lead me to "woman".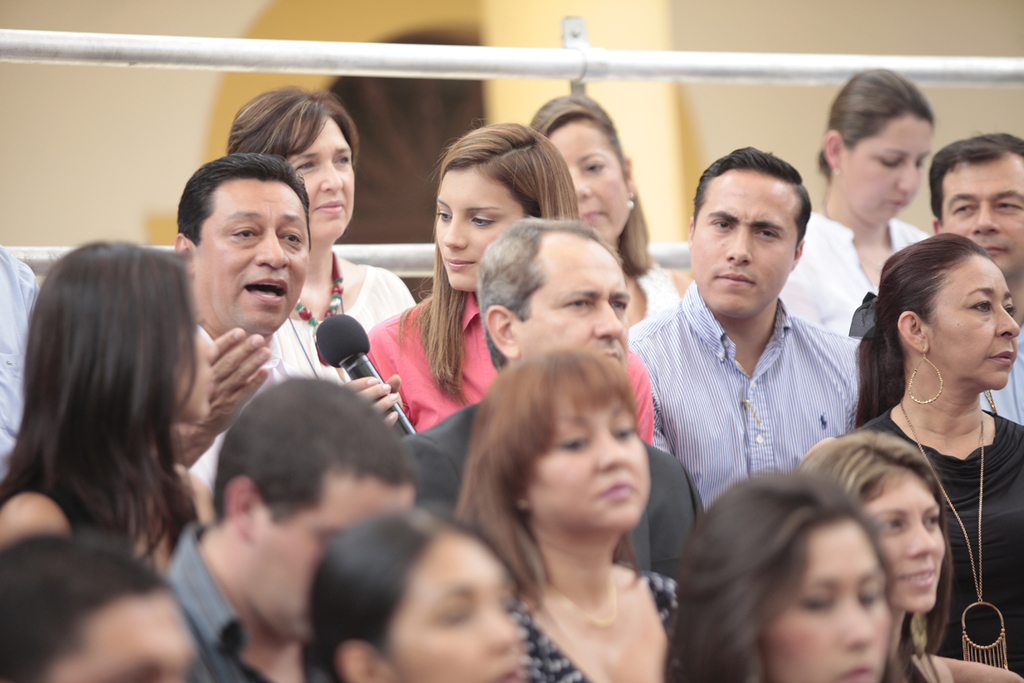
Lead to 0 234 212 575.
